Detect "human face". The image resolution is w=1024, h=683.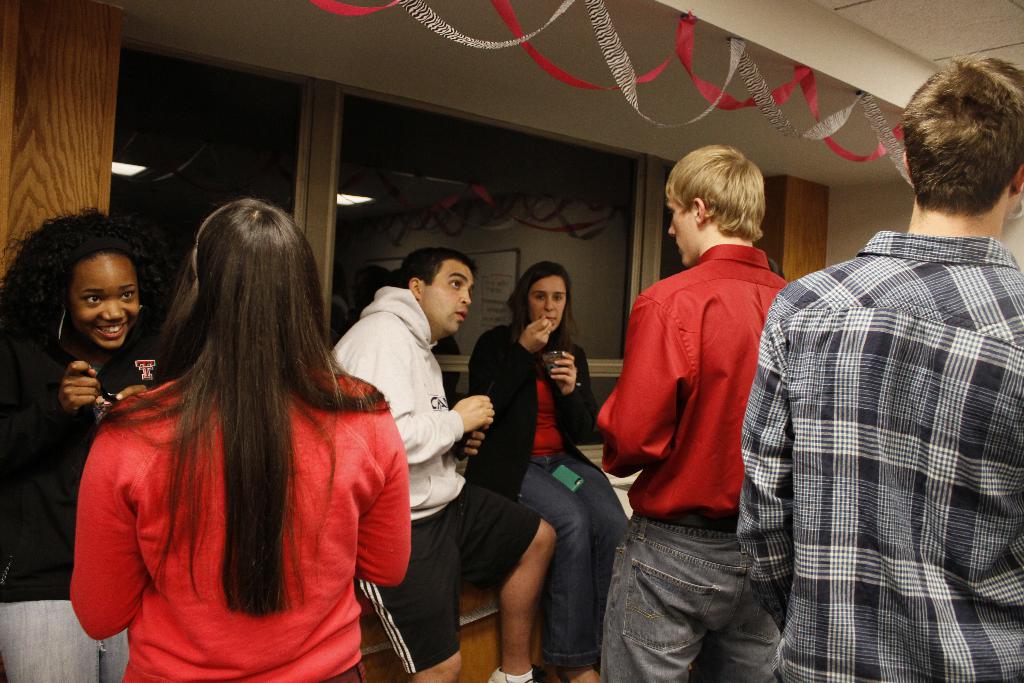
crop(530, 277, 572, 335).
